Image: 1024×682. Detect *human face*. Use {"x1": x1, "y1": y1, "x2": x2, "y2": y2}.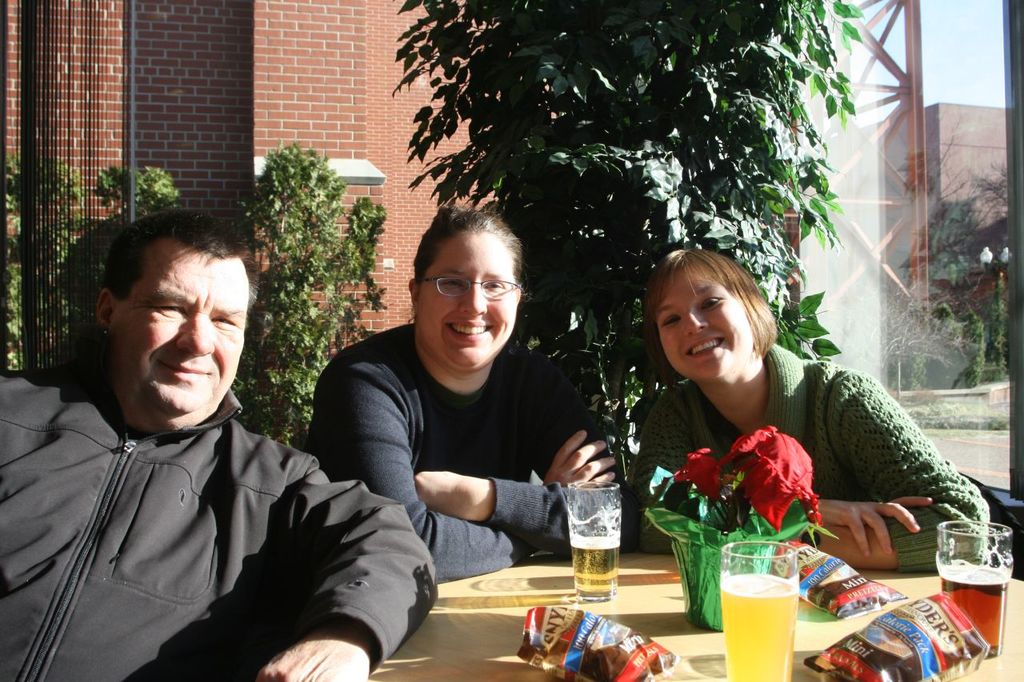
{"x1": 658, "y1": 265, "x2": 751, "y2": 378}.
